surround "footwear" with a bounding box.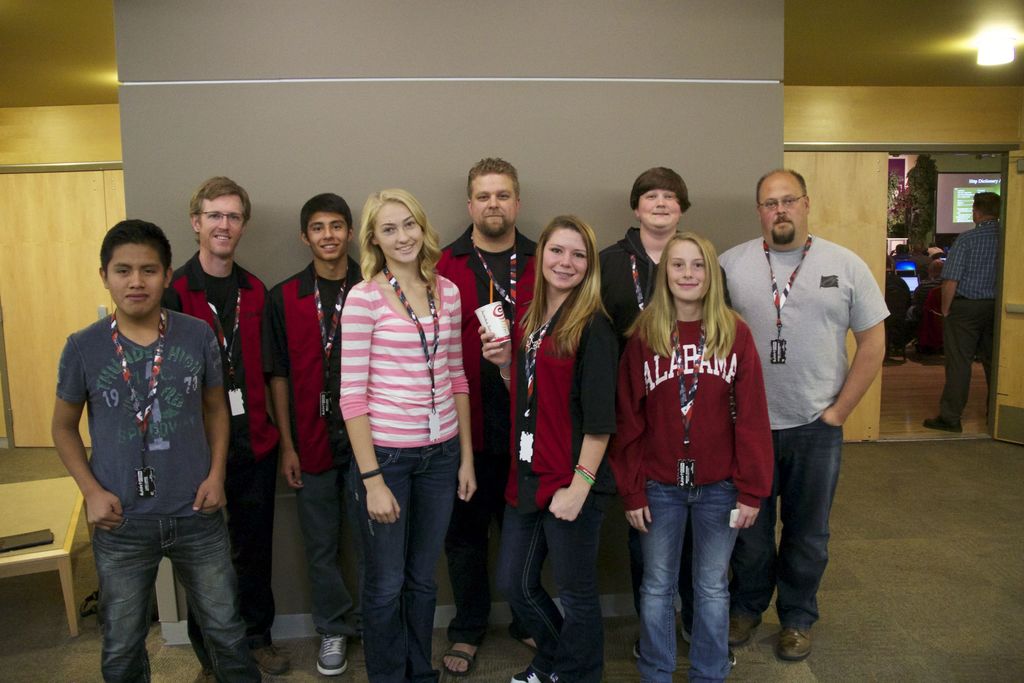
634, 645, 641, 660.
